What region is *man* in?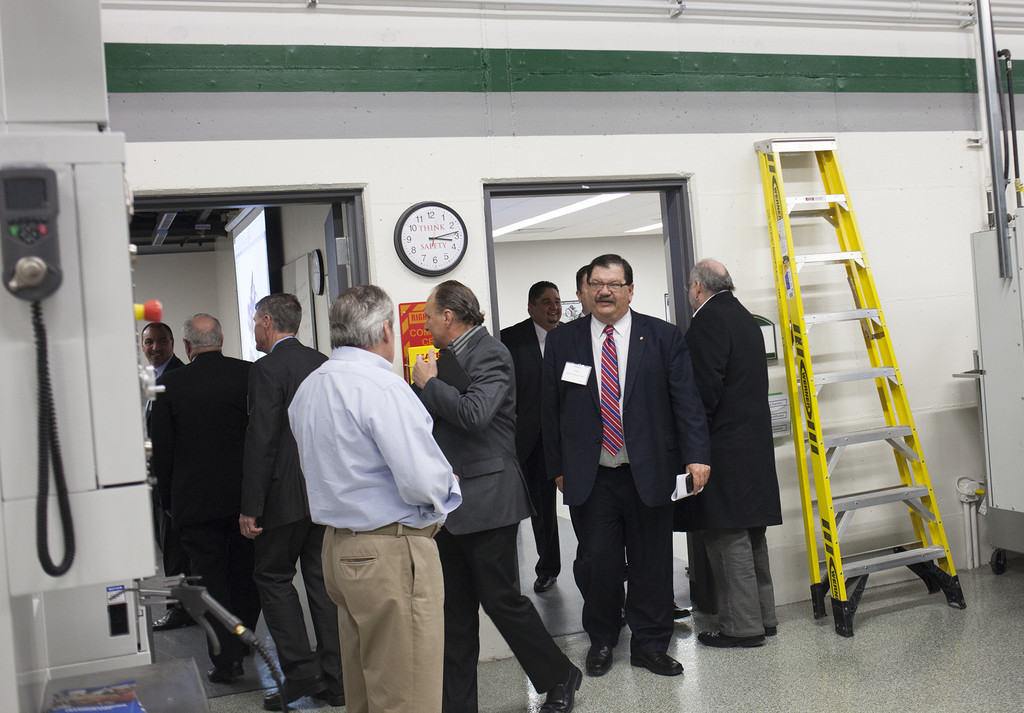
left=408, top=278, right=579, bottom=712.
